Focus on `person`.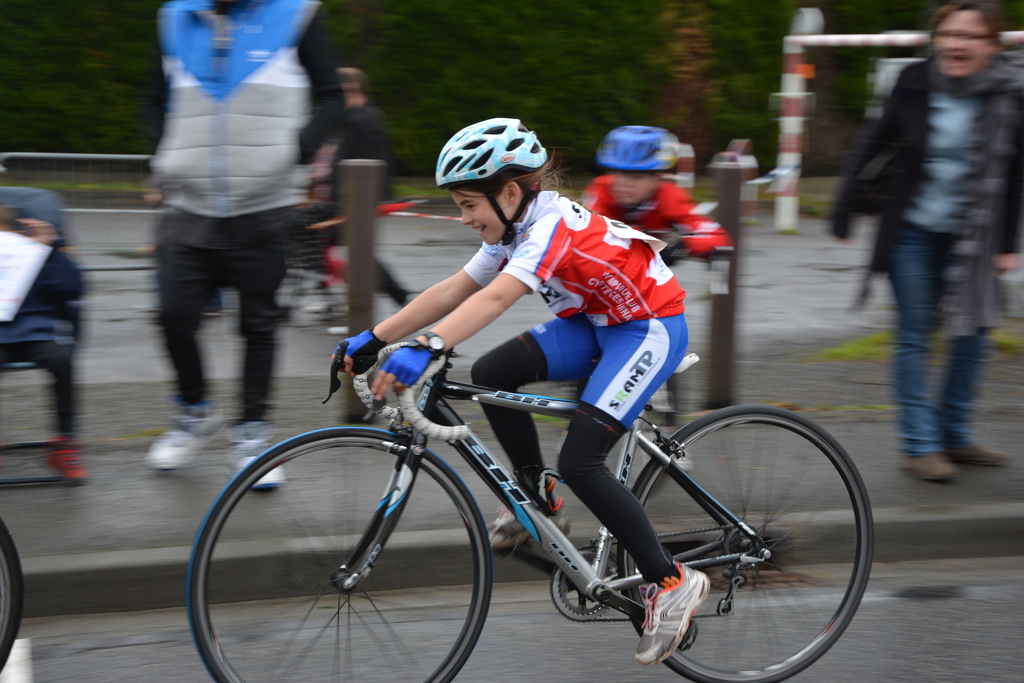
Focused at [left=579, top=124, right=740, bottom=416].
